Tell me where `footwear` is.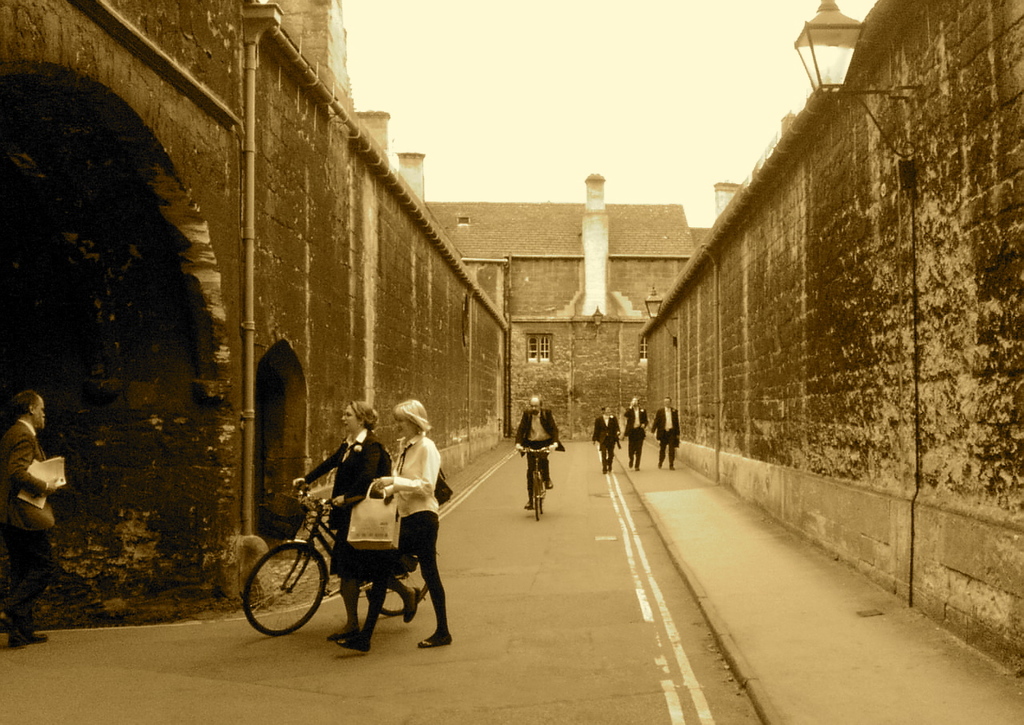
`footwear` is at x1=543 y1=479 x2=553 y2=491.
